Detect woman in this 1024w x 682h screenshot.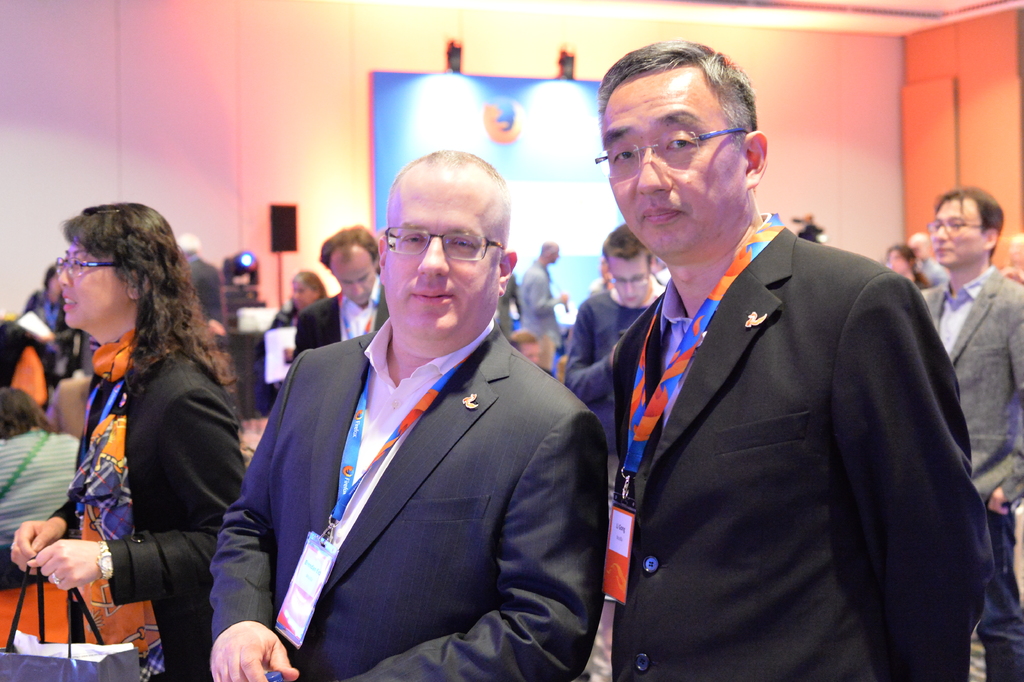
Detection: <region>252, 267, 330, 363</region>.
